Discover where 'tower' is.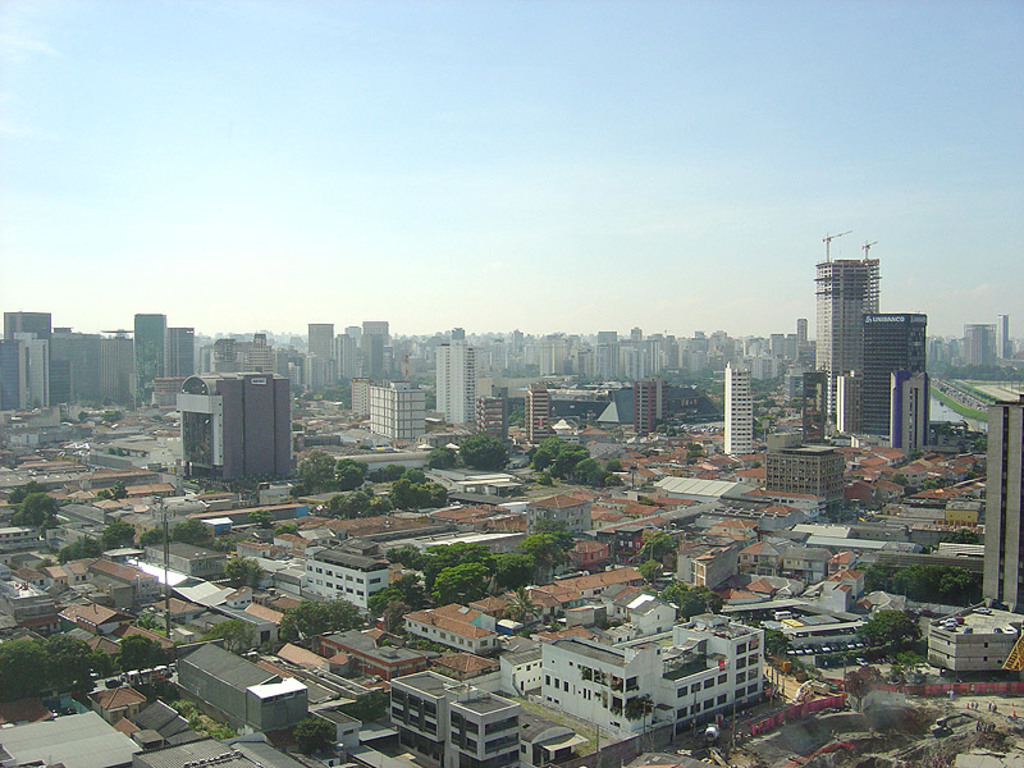
Discovered at BBox(527, 387, 547, 449).
